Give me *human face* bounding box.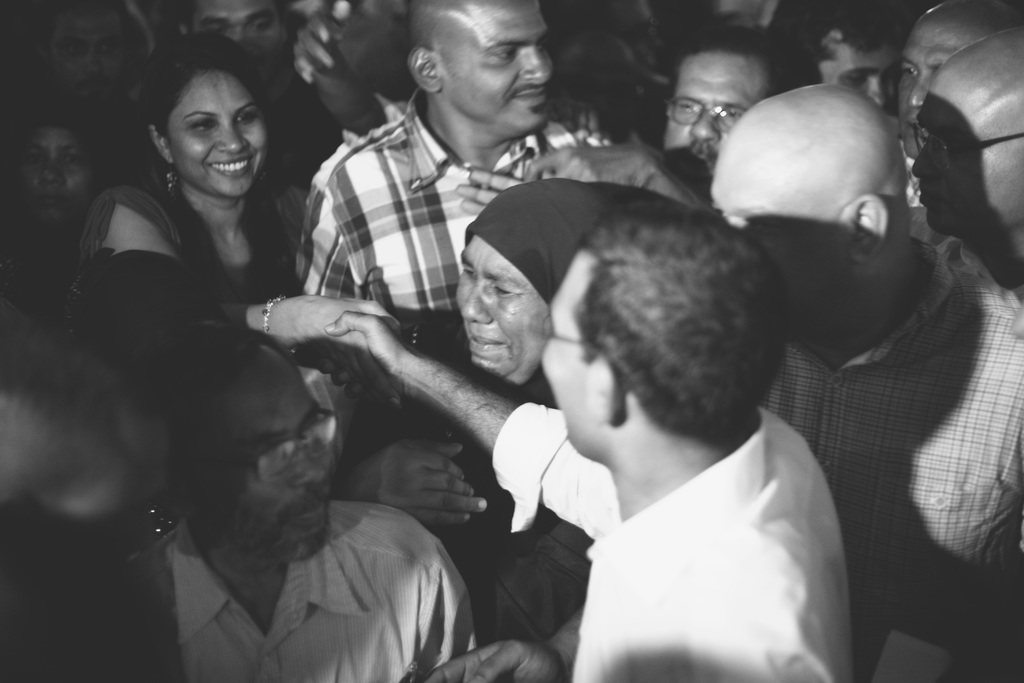
<region>665, 51, 765, 175</region>.
